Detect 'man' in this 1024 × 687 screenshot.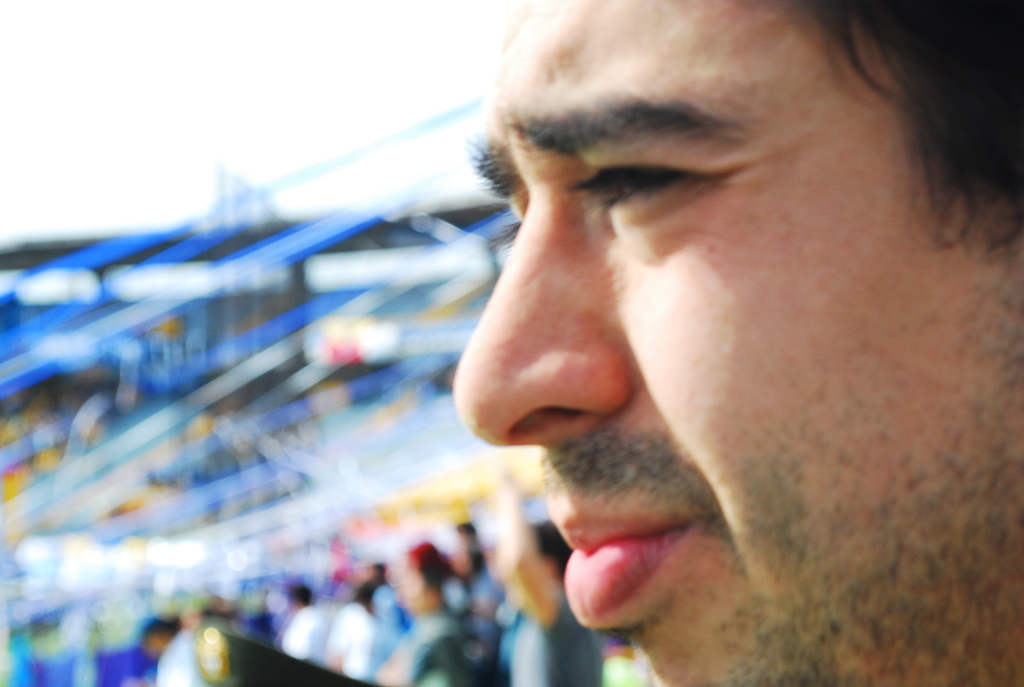
Detection: x1=323, y1=27, x2=1023, y2=686.
